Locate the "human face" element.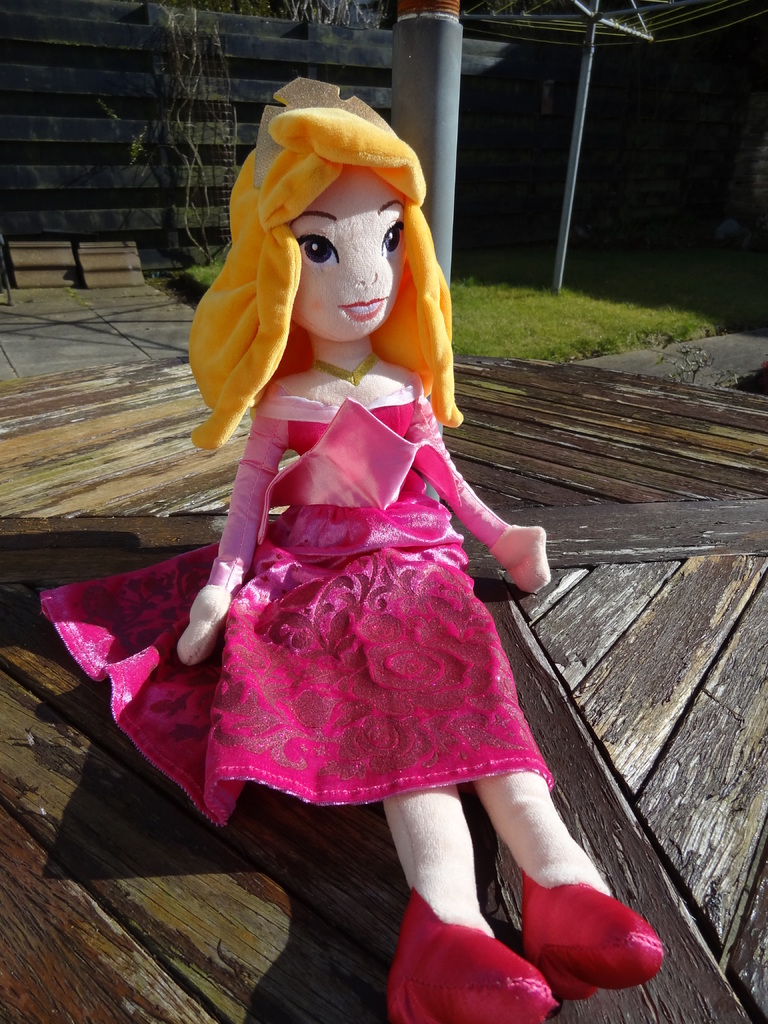
Element bbox: [x1=285, y1=166, x2=404, y2=342].
